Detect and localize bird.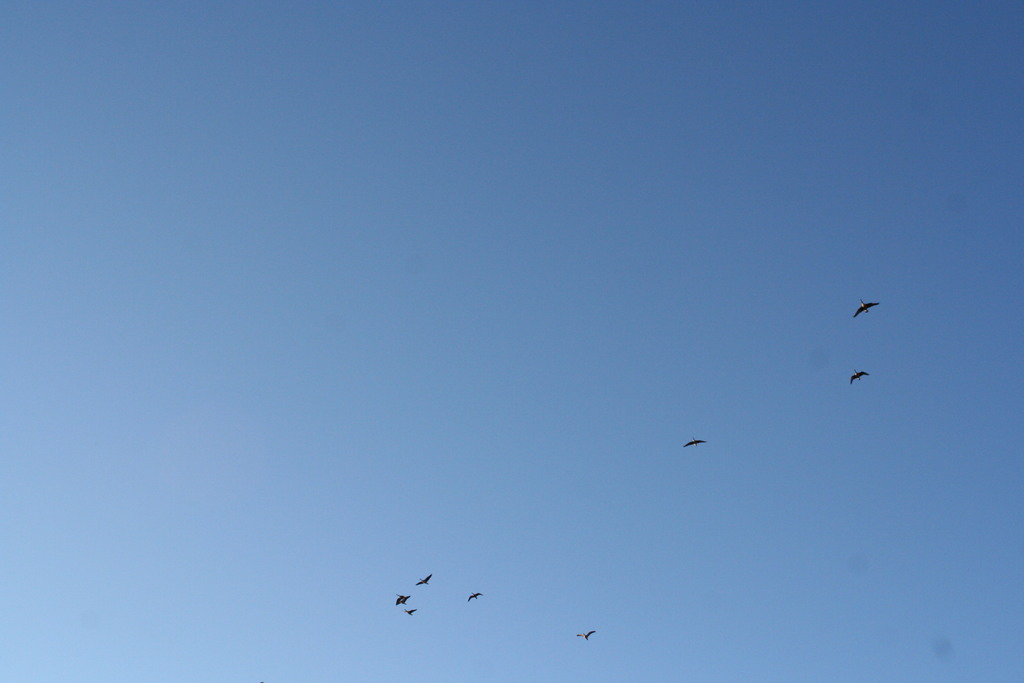
Localized at BBox(396, 594, 410, 605).
